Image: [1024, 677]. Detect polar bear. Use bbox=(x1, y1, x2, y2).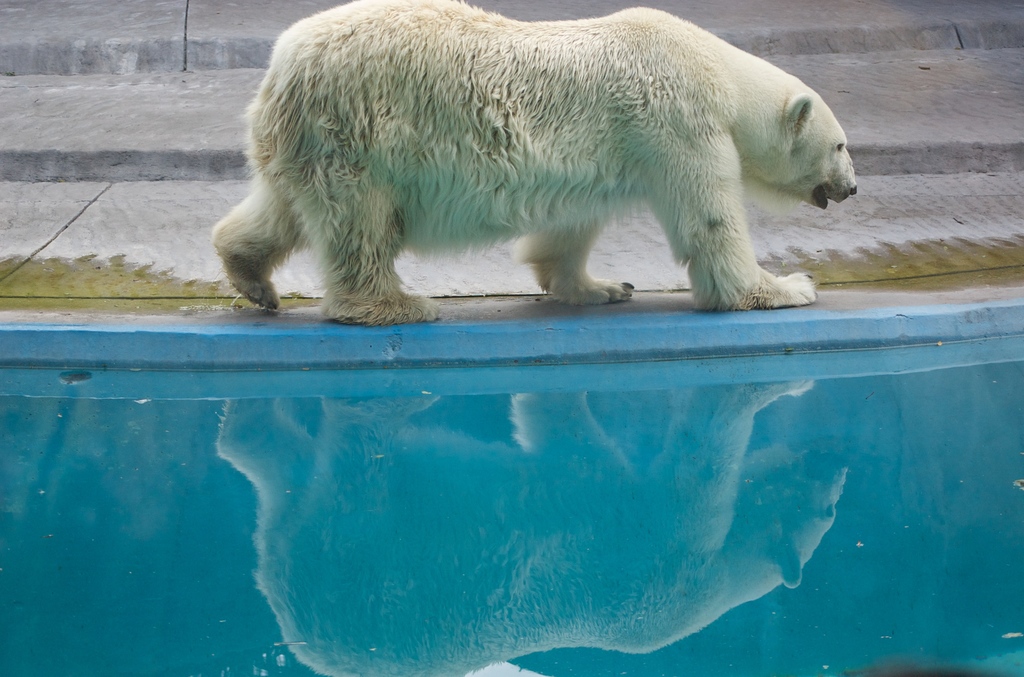
bbox=(212, 0, 857, 326).
